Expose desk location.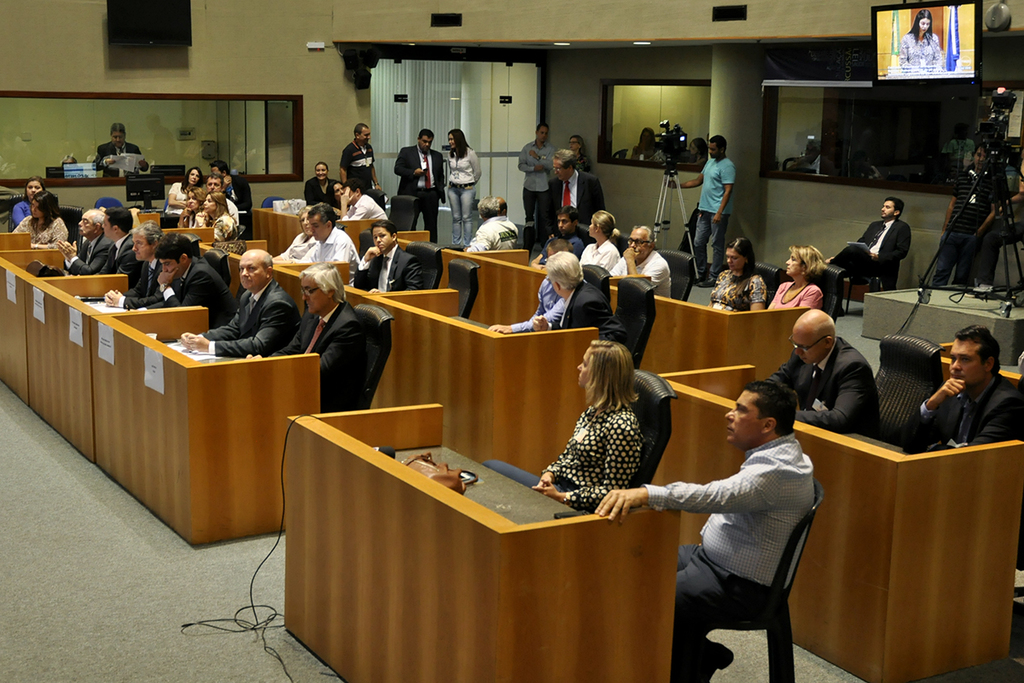
Exposed at rect(601, 274, 815, 383).
